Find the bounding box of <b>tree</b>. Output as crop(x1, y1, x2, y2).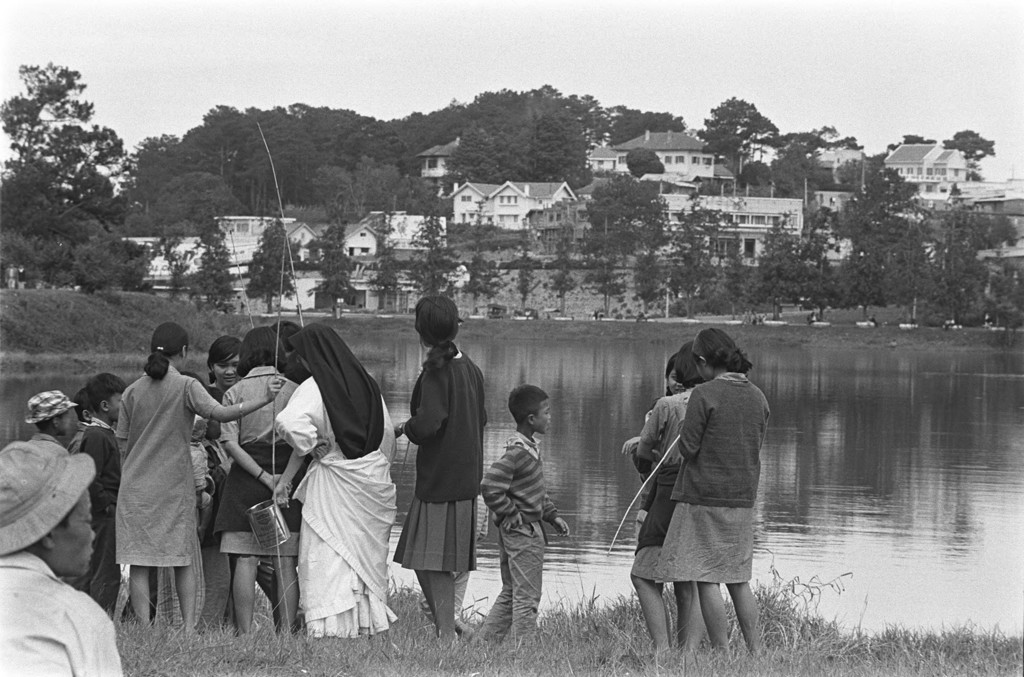
crop(152, 220, 191, 296).
